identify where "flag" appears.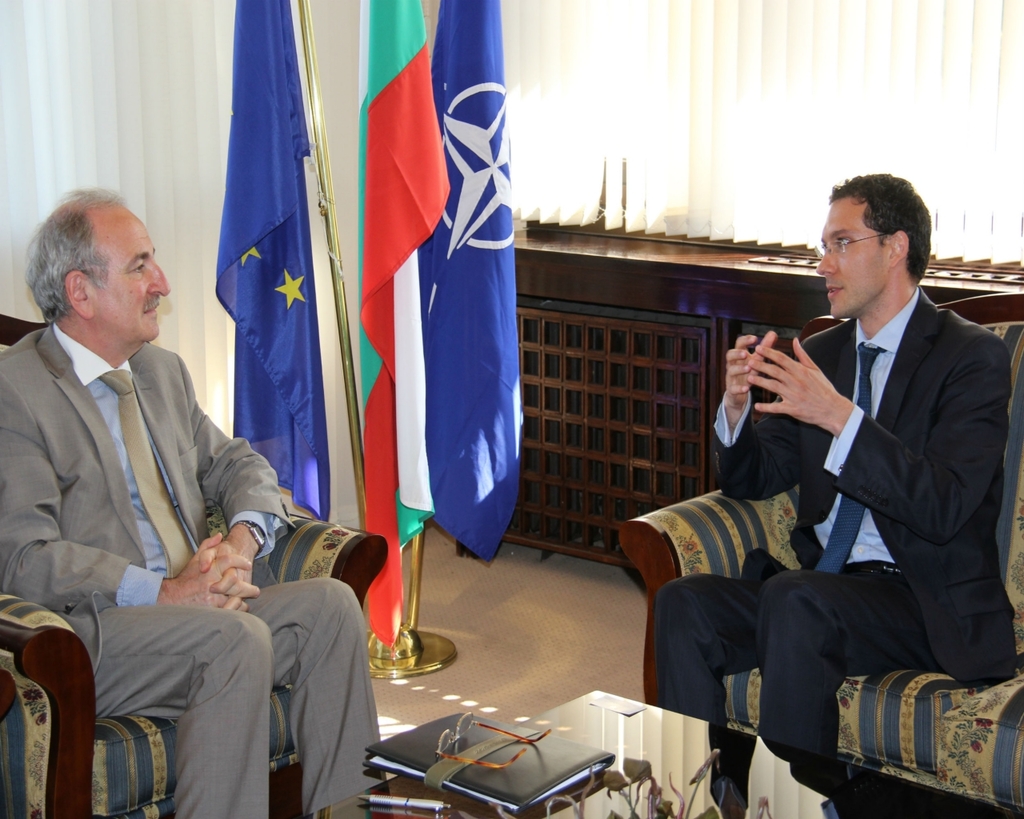
Appears at box=[182, 13, 336, 526].
